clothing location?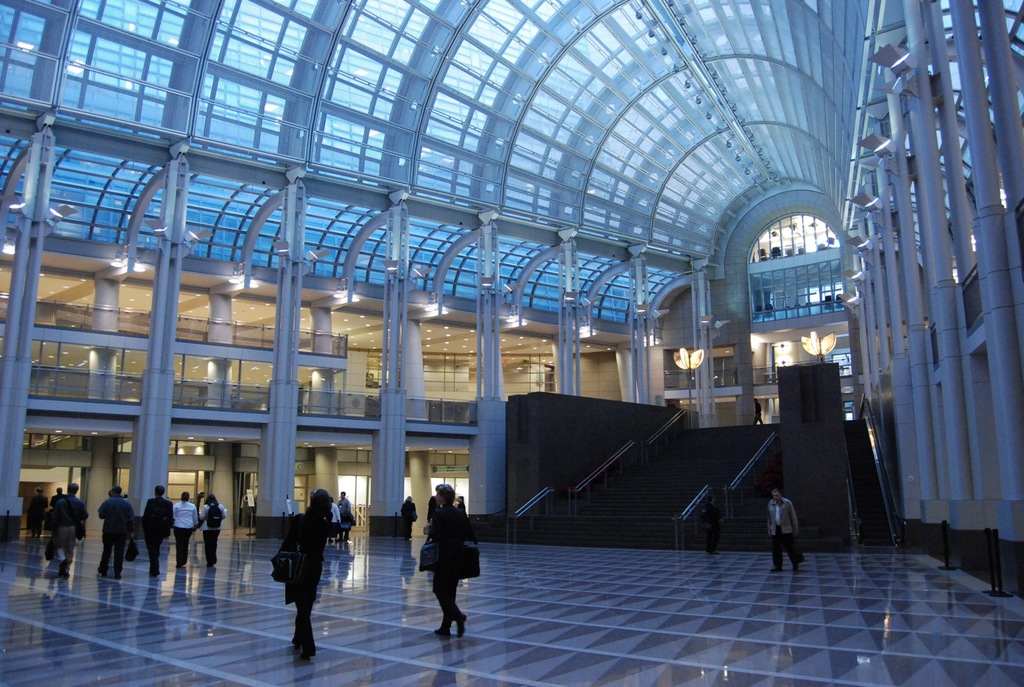
<box>144,495,175,572</box>
